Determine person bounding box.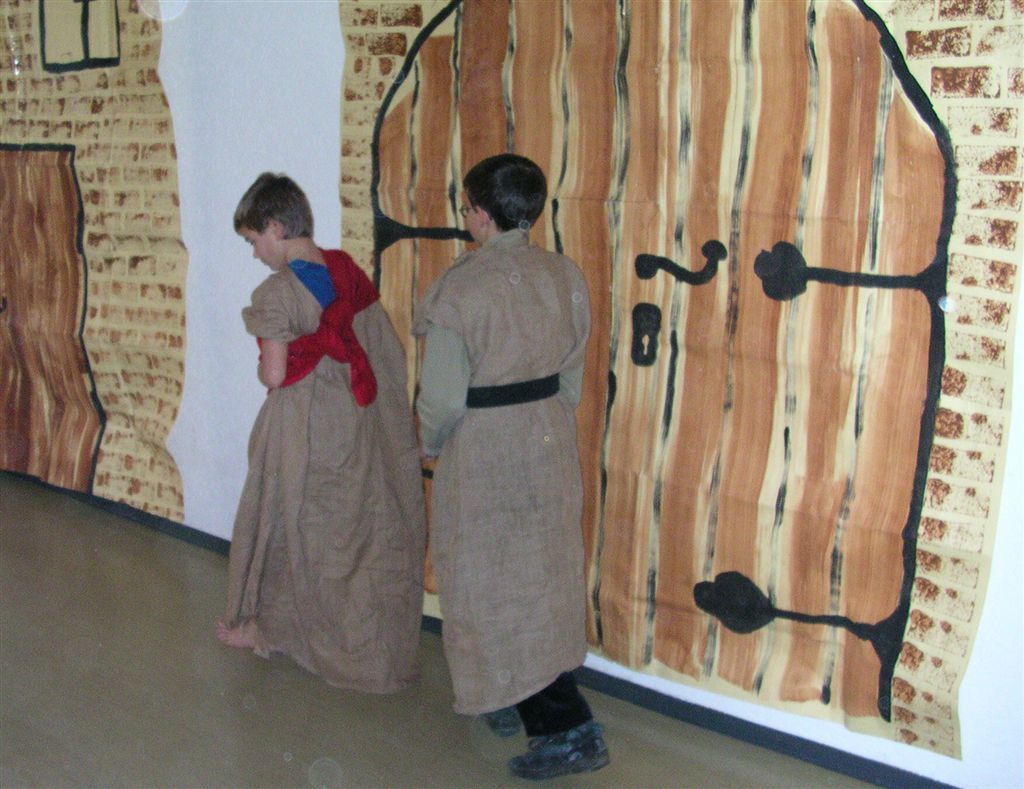
Determined: rect(222, 158, 430, 695).
